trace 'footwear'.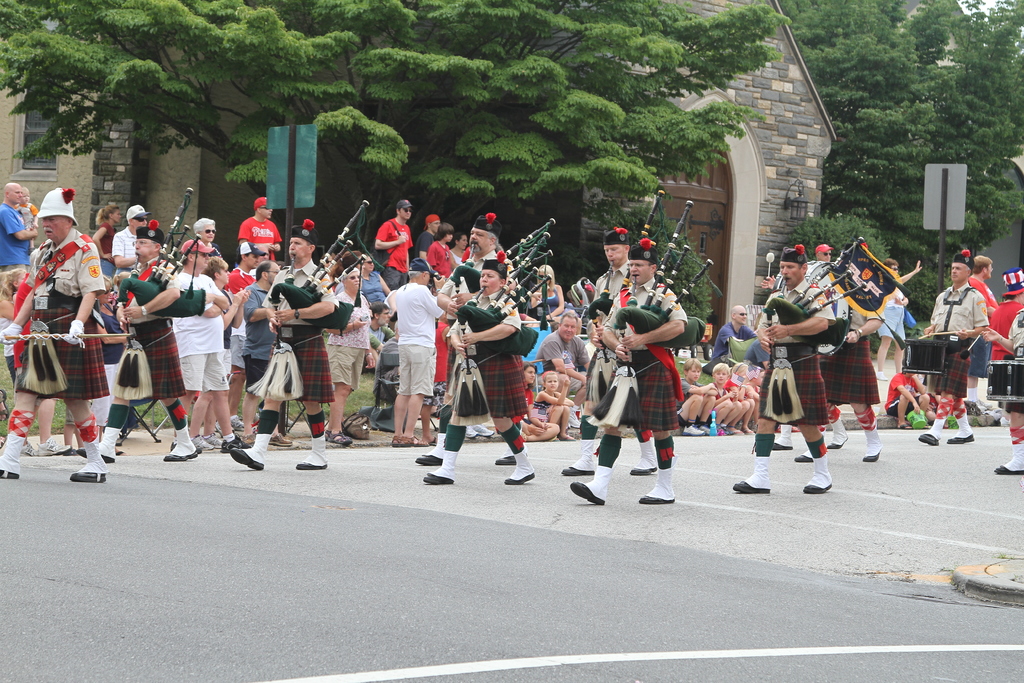
Traced to select_region(490, 448, 521, 464).
